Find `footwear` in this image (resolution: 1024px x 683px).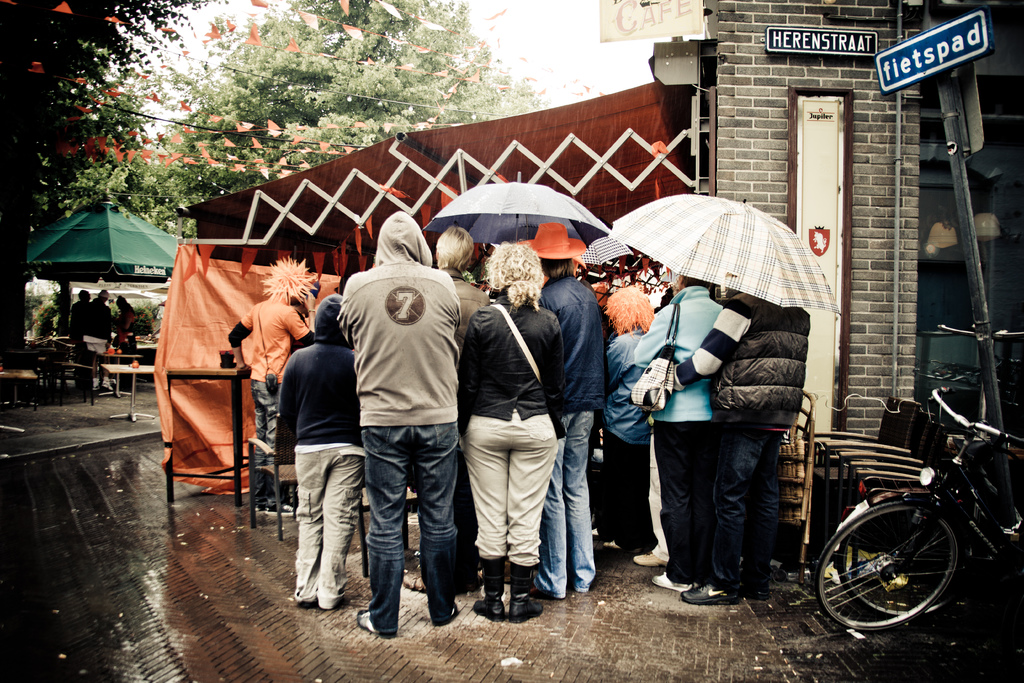
(x1=354, y1=609, x2=401, y2=638).
